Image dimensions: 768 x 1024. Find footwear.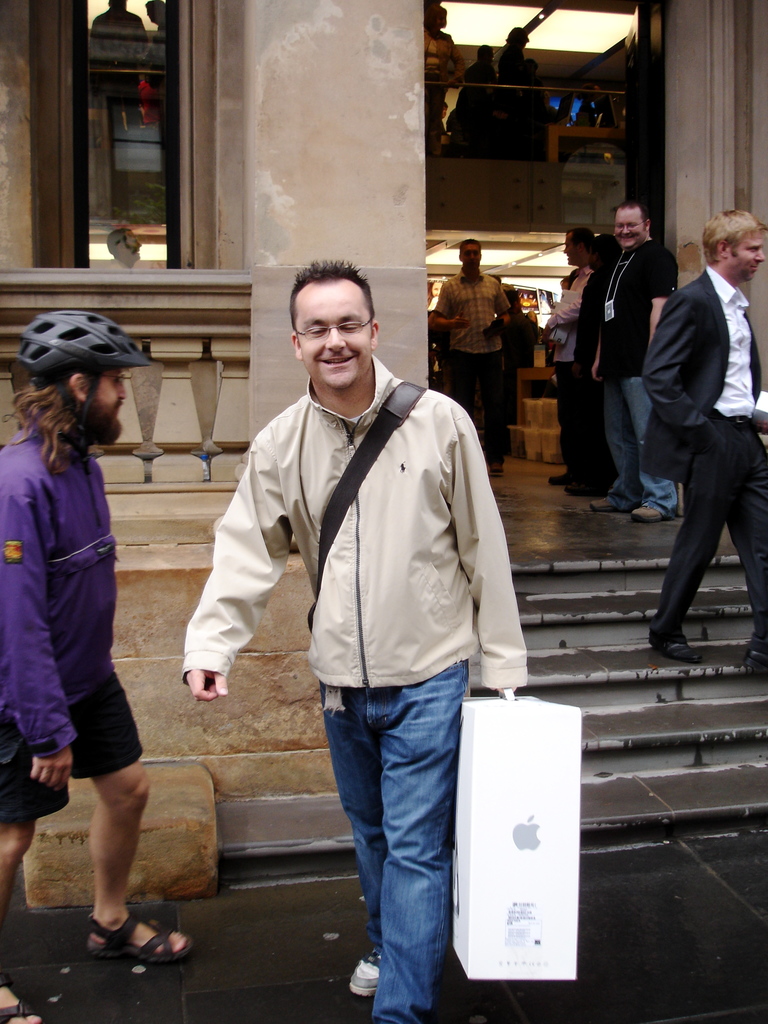
region(585, 496, 623, 513).
